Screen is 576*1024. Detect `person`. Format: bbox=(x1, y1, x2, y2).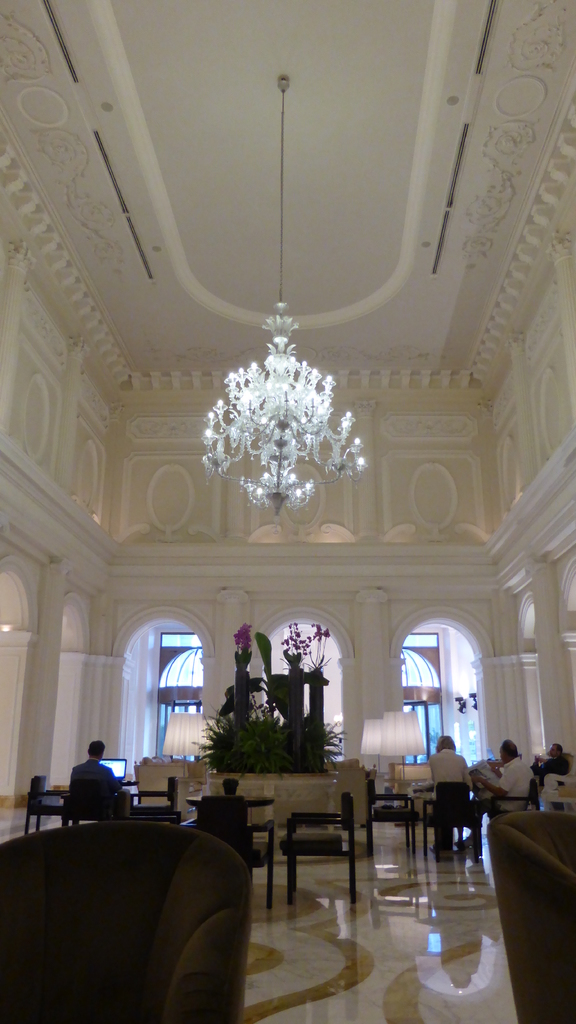
bbox=(69, 739, 110, 804).
